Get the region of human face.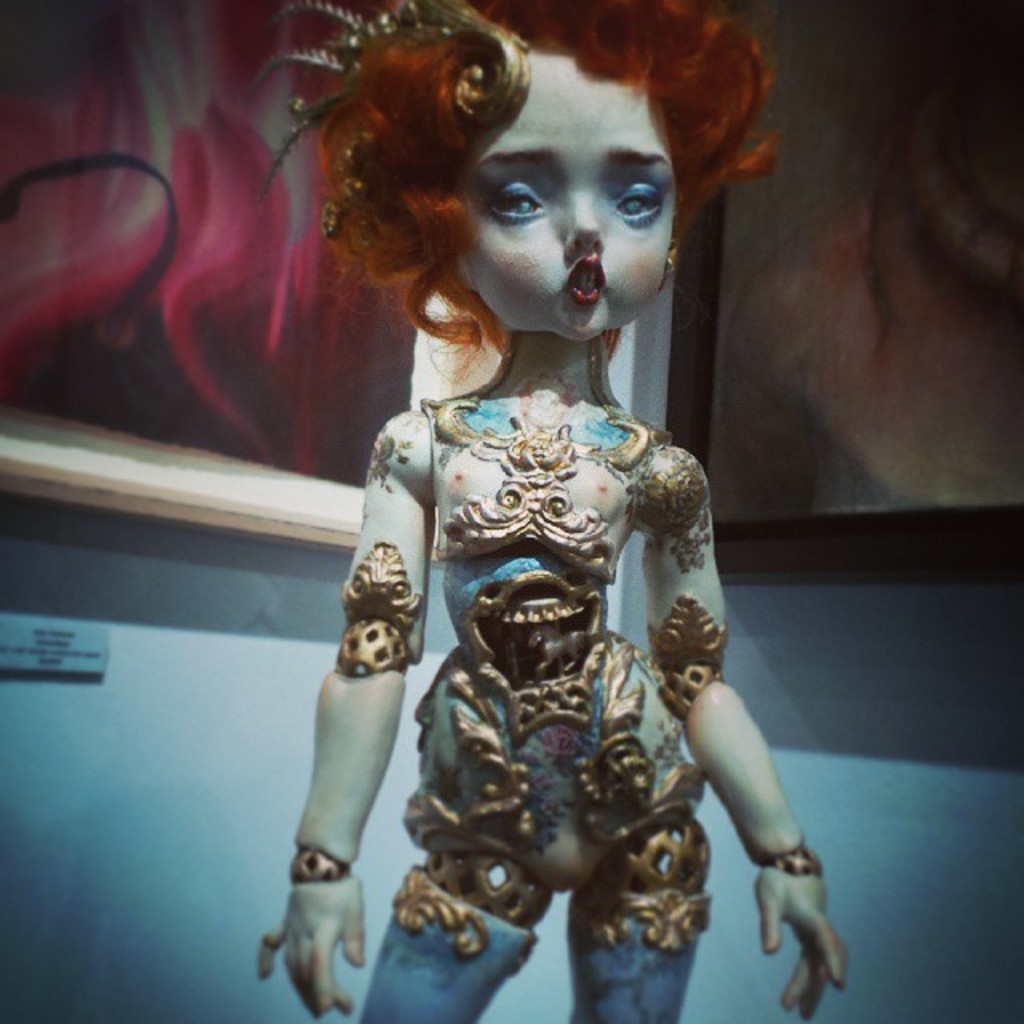
x1=448 y1=58 x2=680 y2=344.
